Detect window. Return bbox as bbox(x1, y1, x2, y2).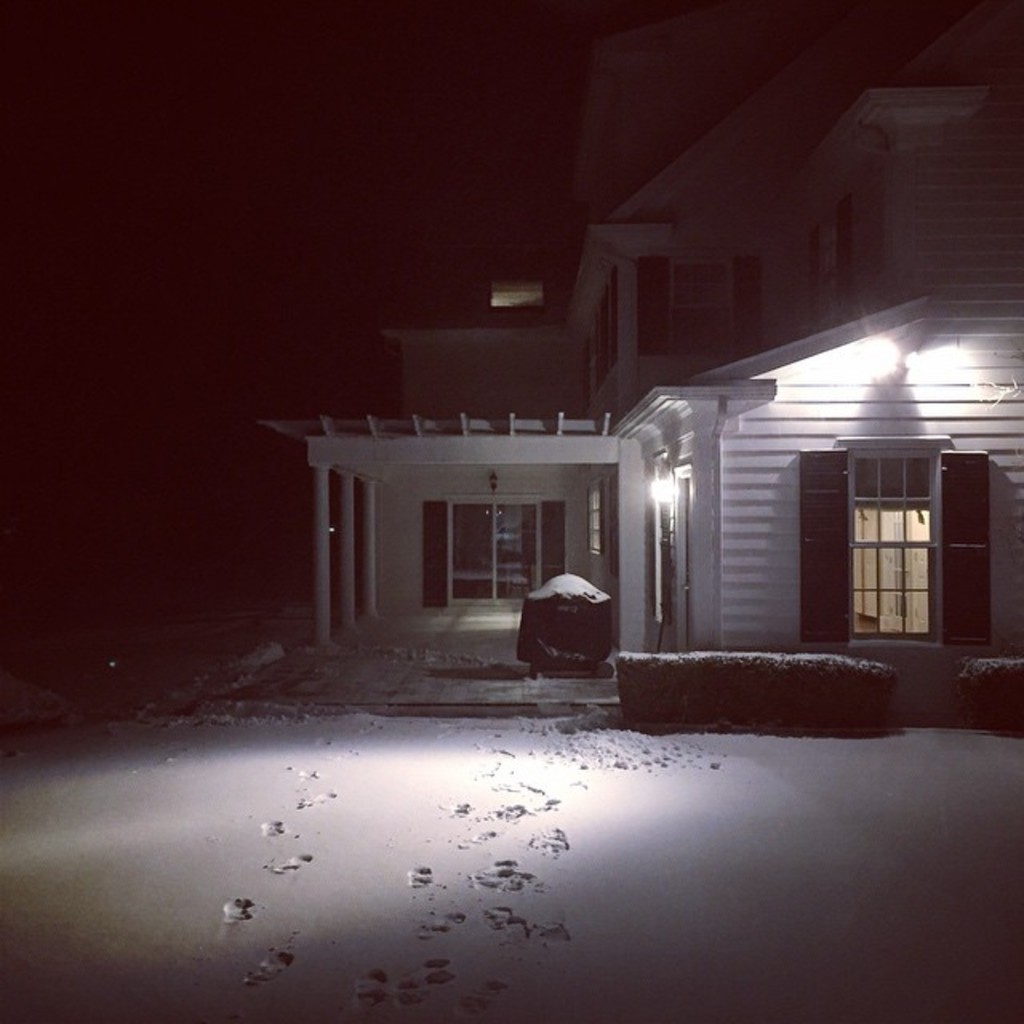
bbox(798, 434, 992, 643).
